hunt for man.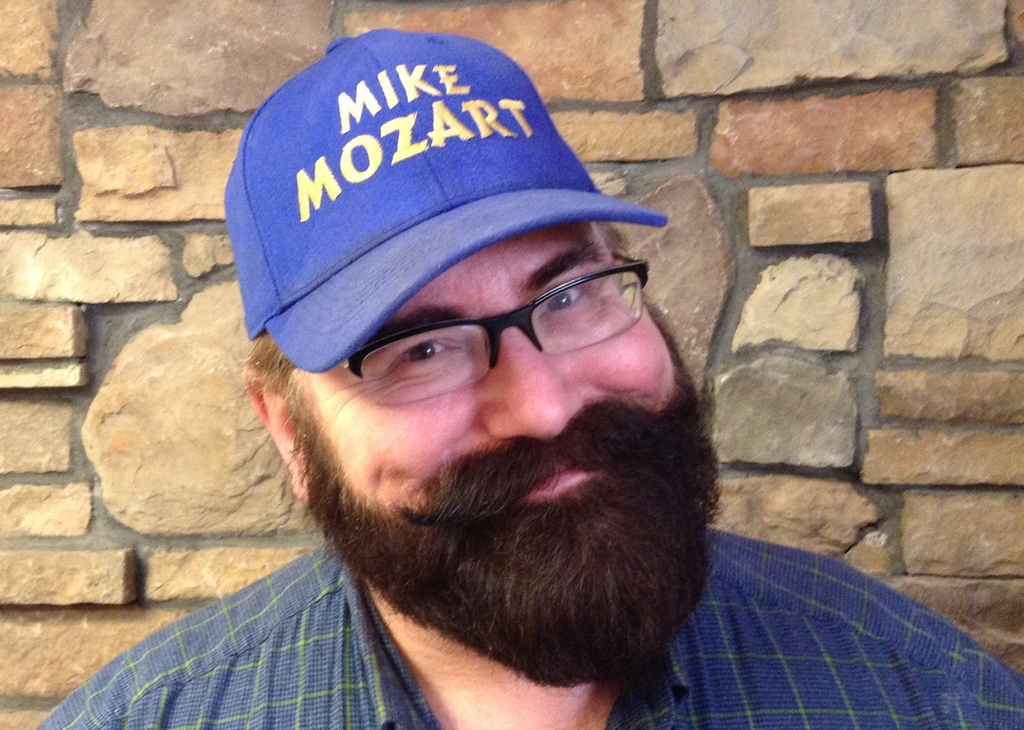
Hunted down at <bbox>36, 21, 1023, 729</bbox>.
